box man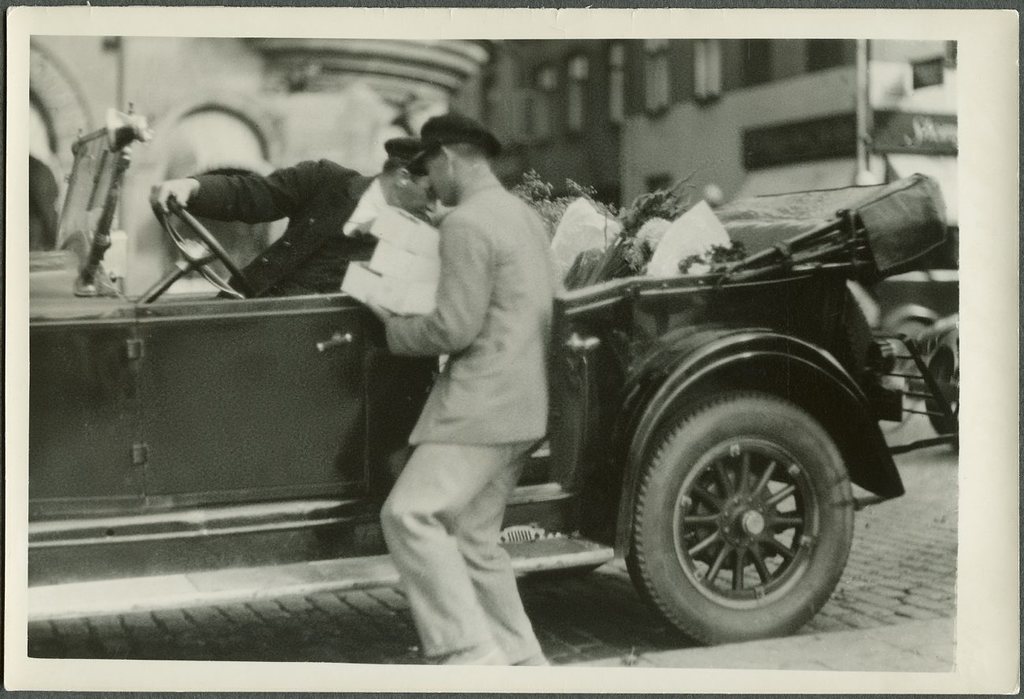
select_region(344, 75, 573, 679)
